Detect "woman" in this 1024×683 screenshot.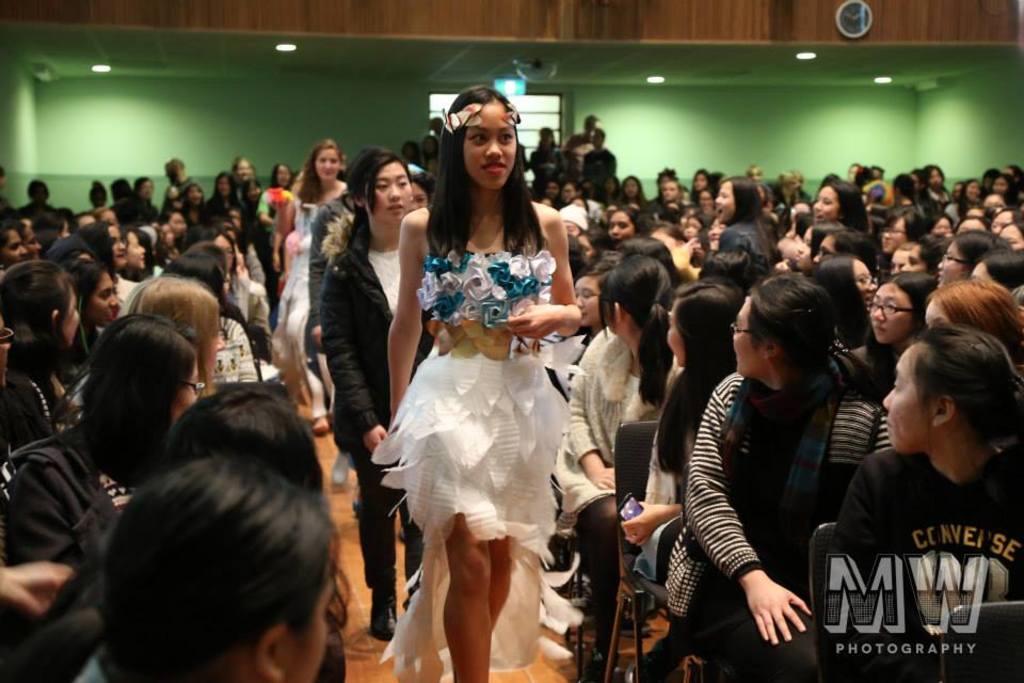
Detection: 668, 272, 893, 682.
